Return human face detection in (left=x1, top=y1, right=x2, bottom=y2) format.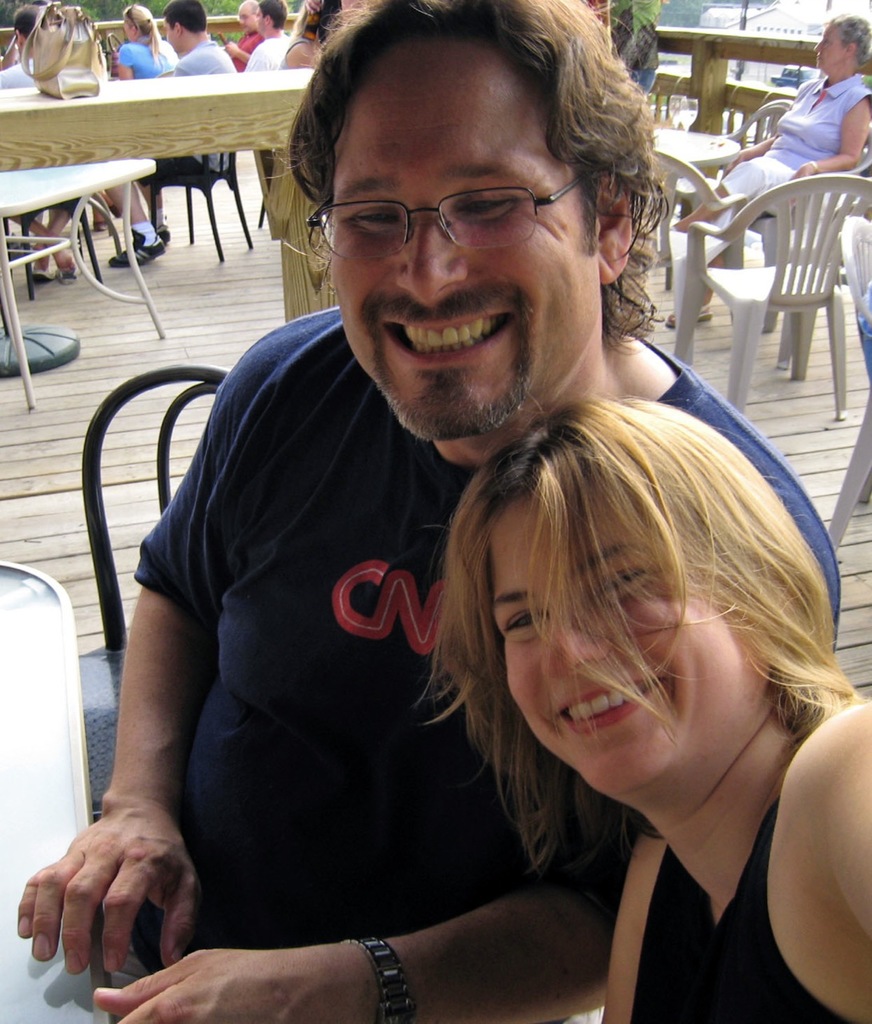
(left=481, top=469, right=758, bottom=803).
